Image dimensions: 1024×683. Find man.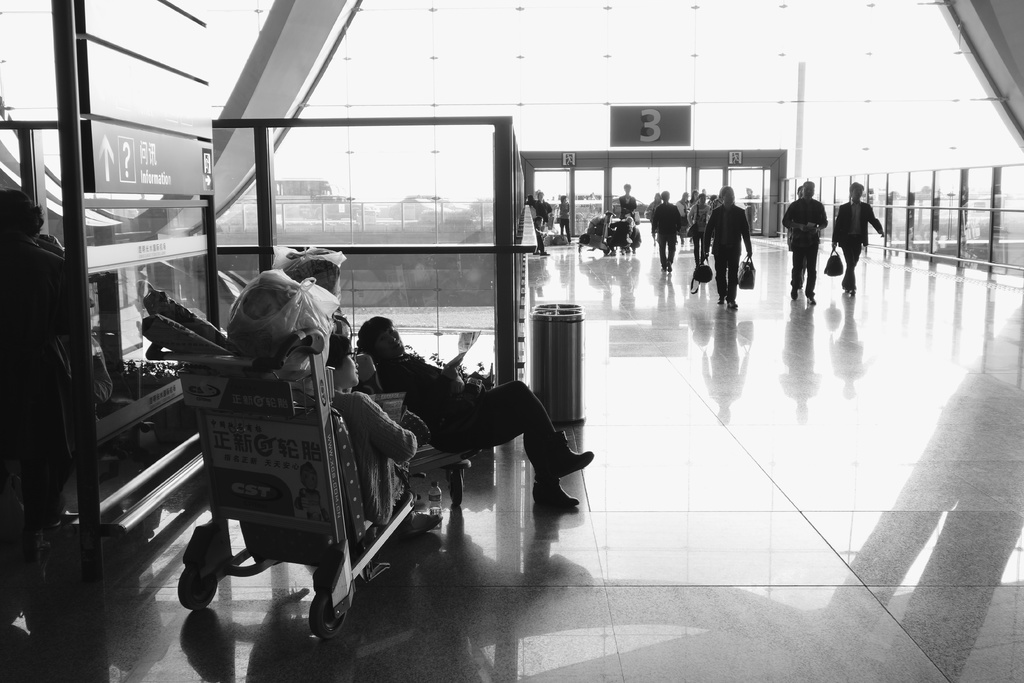
<box>534,221,550,257</box>.
